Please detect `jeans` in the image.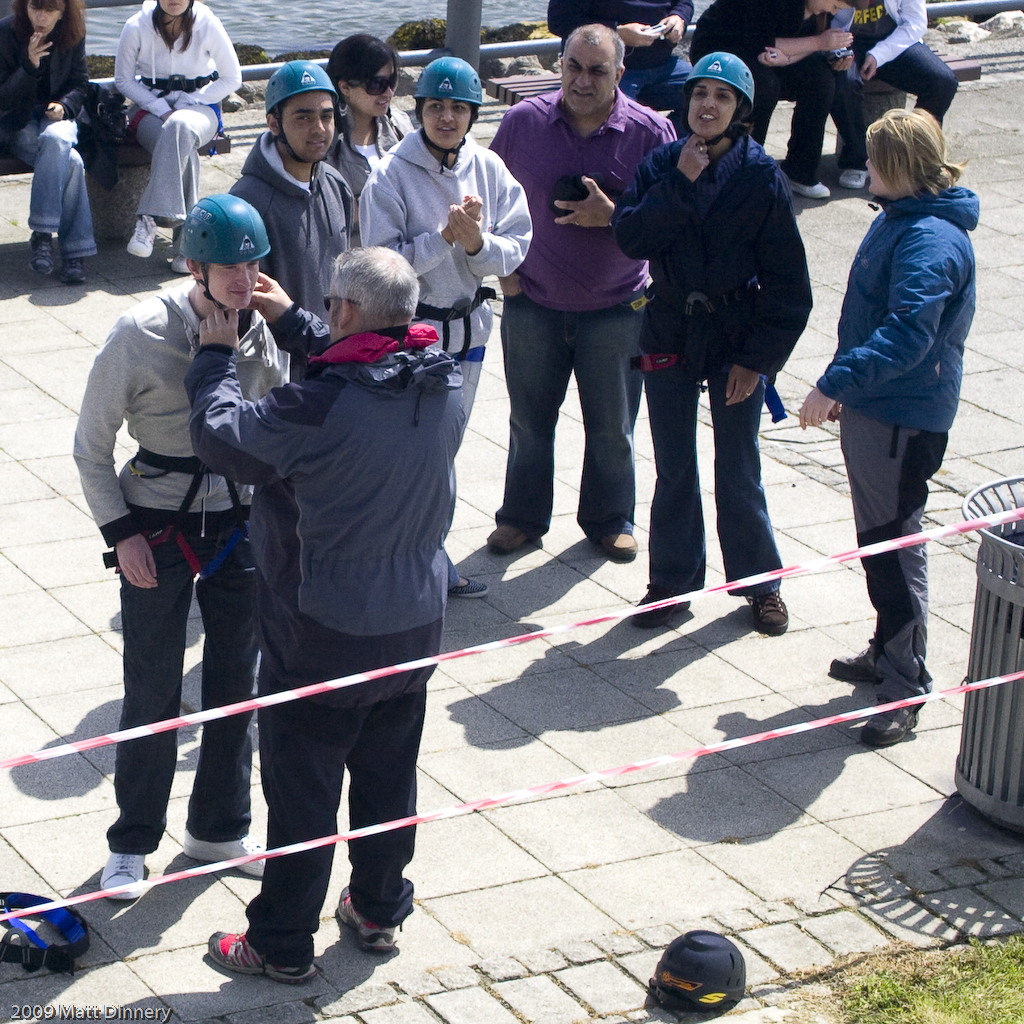
x1=637, y1=370, x2=782, y2=592.
